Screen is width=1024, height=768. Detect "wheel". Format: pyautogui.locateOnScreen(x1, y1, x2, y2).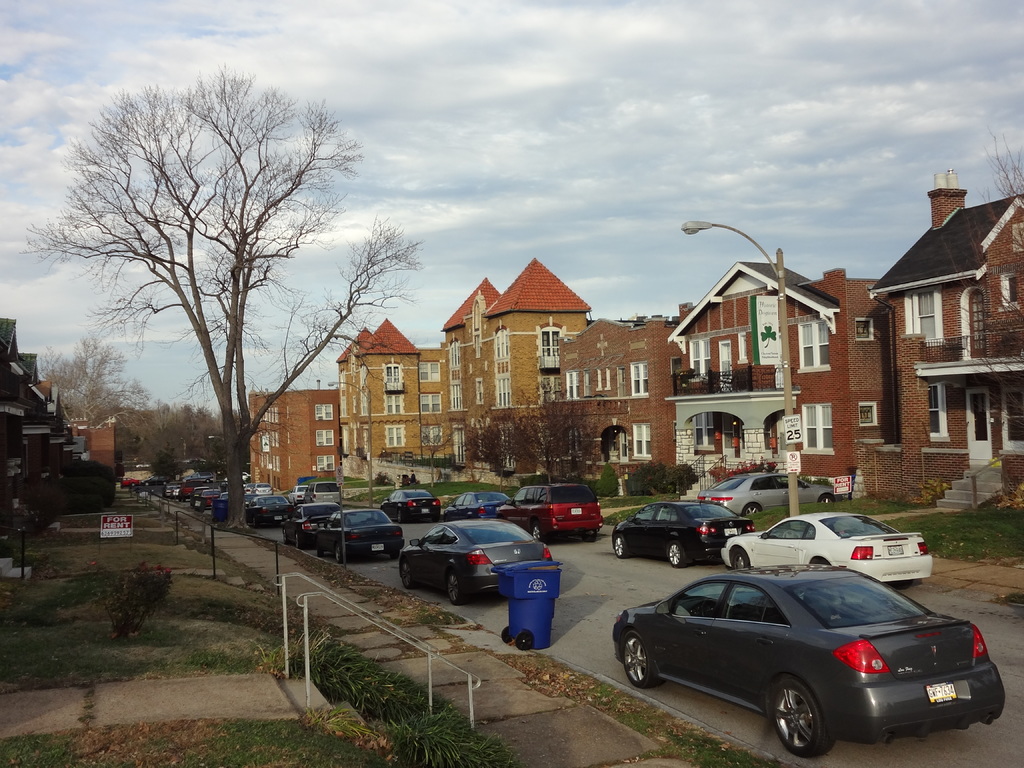
pyautogui.locateOnScreen(730, 552, 751, 569).
